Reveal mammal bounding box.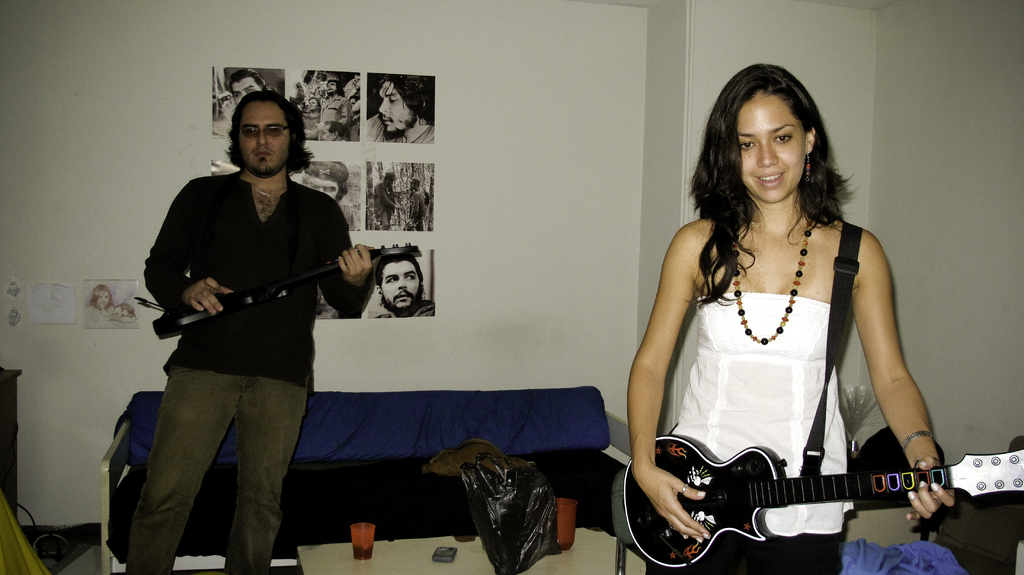
Revealed: region(367, 252, 437, 320).
